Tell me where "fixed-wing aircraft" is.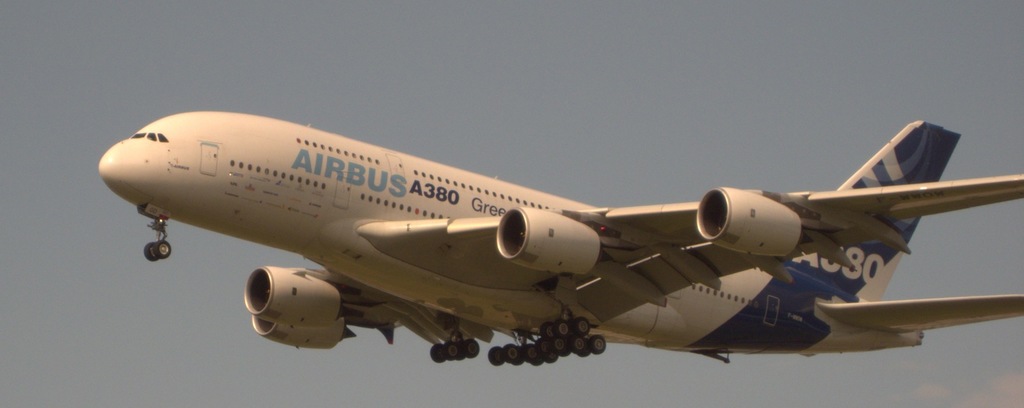
"fixed-wing aircraft" is at rect(97, 105, 1023, 366).
